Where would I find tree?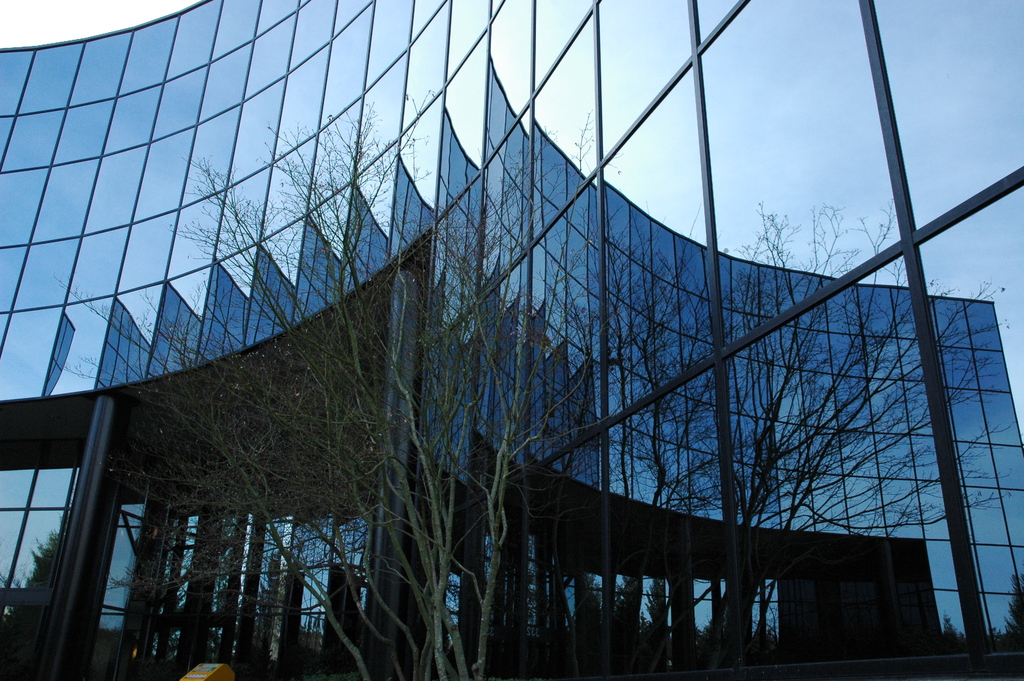
At select_region(22, 20, 997, 646).
